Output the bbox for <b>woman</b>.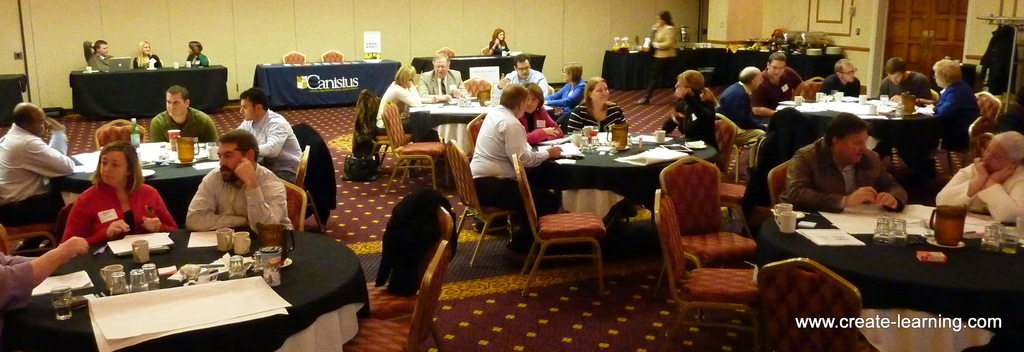
{"x1": 371, "y1": 61, "x2": 442, "y2": 143}.
